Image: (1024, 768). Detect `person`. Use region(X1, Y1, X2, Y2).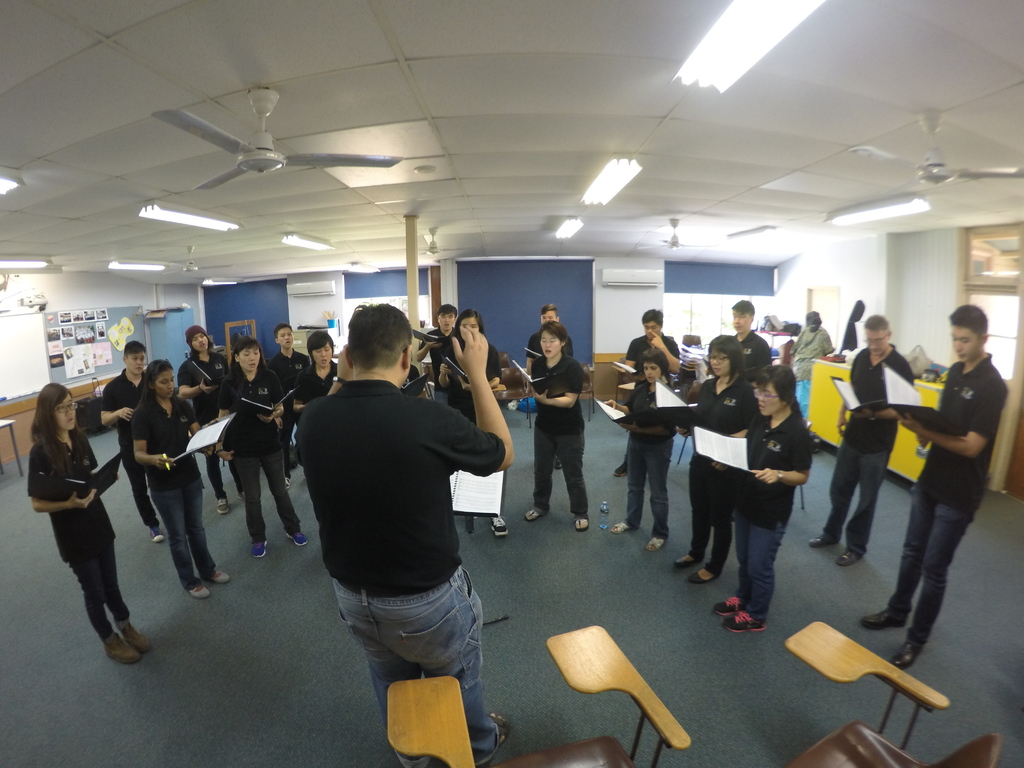
region(676, 331, 760, 586).
